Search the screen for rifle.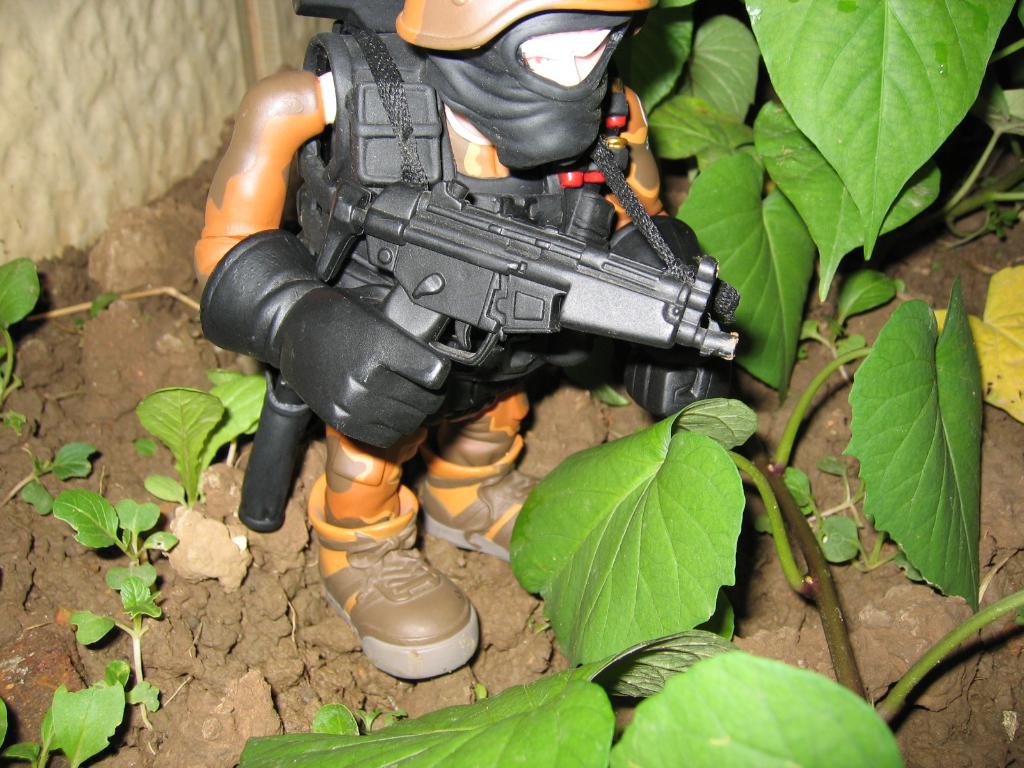
Found at Rect(182, 92, 812, 504).
